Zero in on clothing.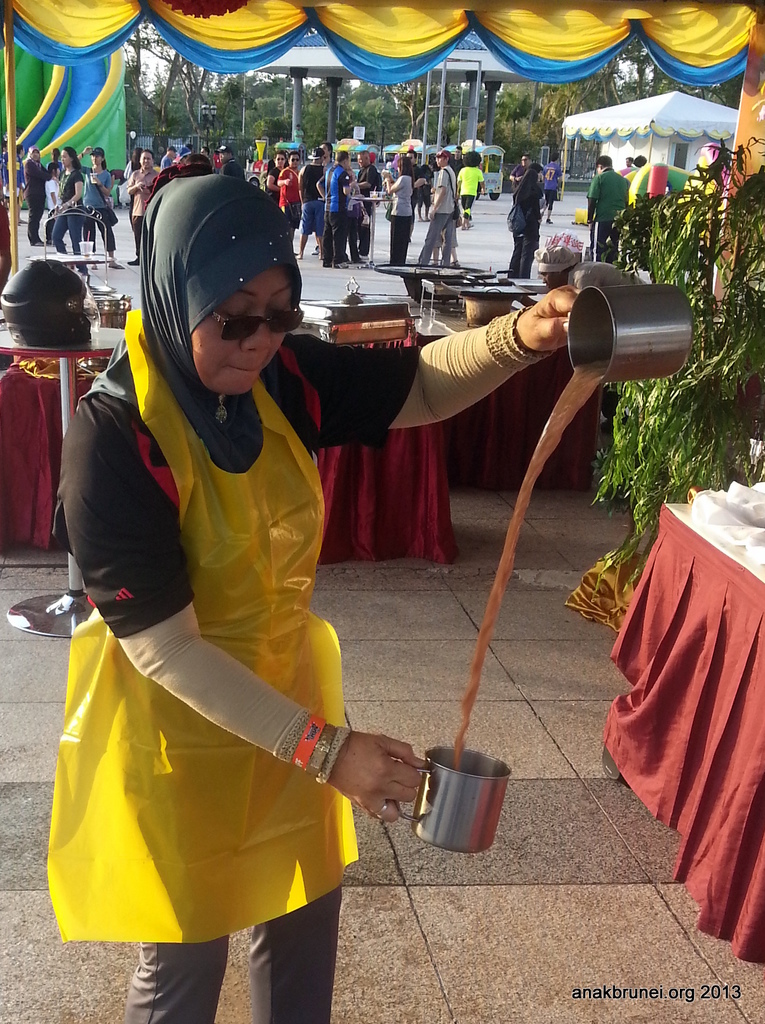
Zeroed in: 511 179 544 276.
